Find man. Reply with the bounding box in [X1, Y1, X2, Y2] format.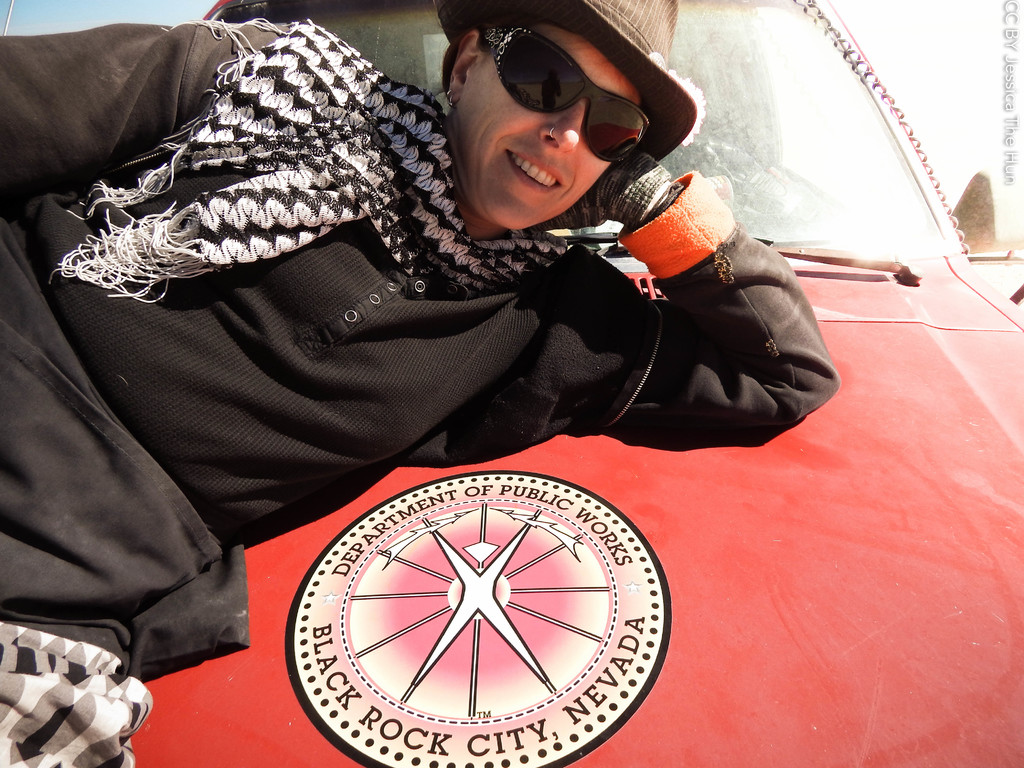
[0, 0, 845, 767].
